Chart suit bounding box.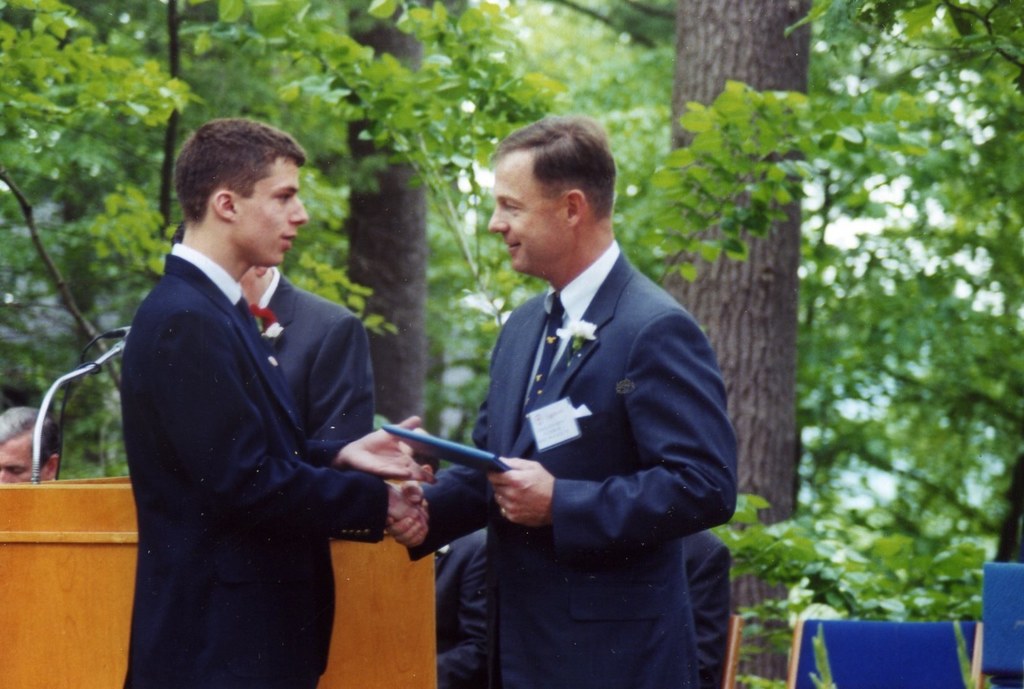
Charted: bbox(113, 247, 388, 688).
